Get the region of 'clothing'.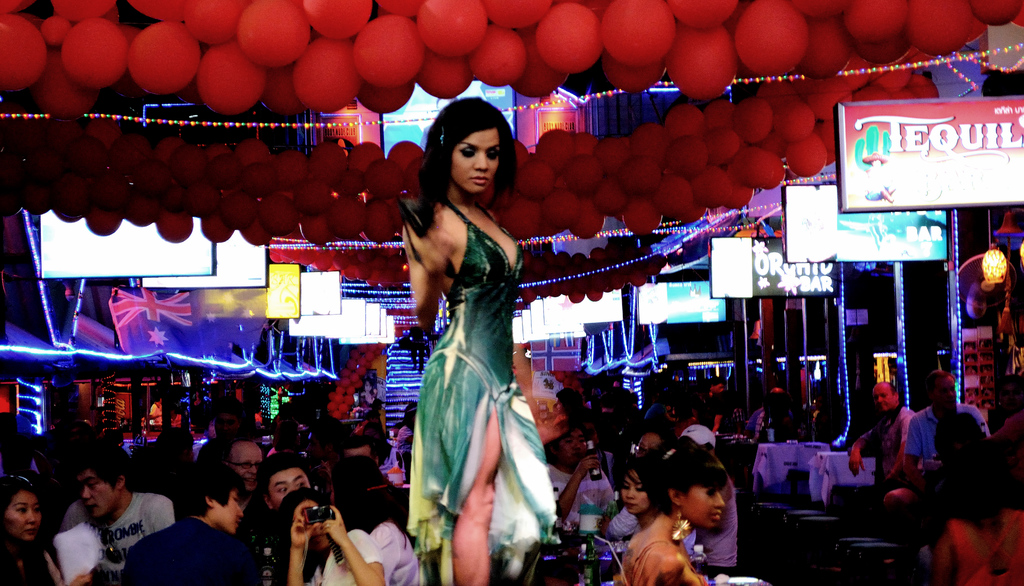
crop(369, 525, 431, 582).
